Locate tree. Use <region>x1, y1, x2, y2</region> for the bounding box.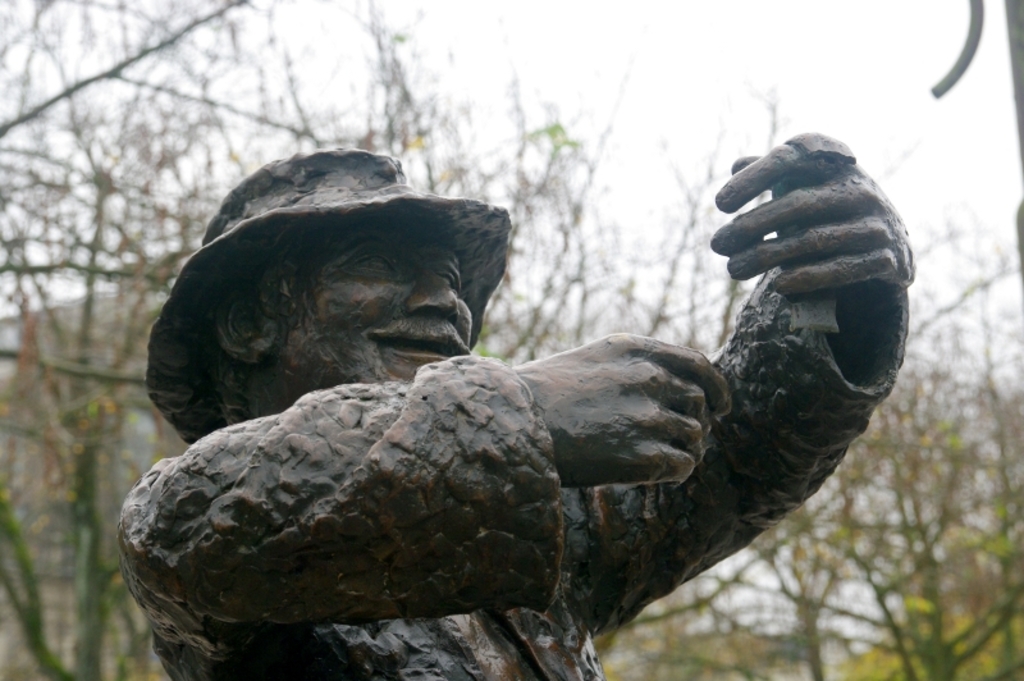
<region>0, 0, 1023, 680</region>.
